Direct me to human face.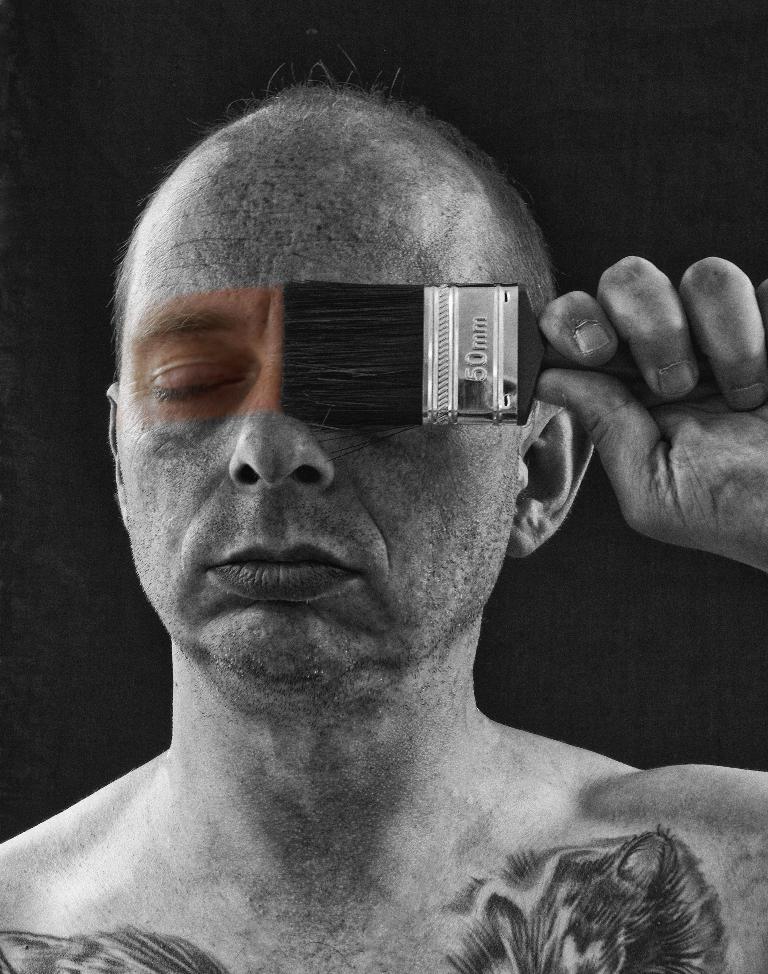
Direction: 110 121 524 712.
